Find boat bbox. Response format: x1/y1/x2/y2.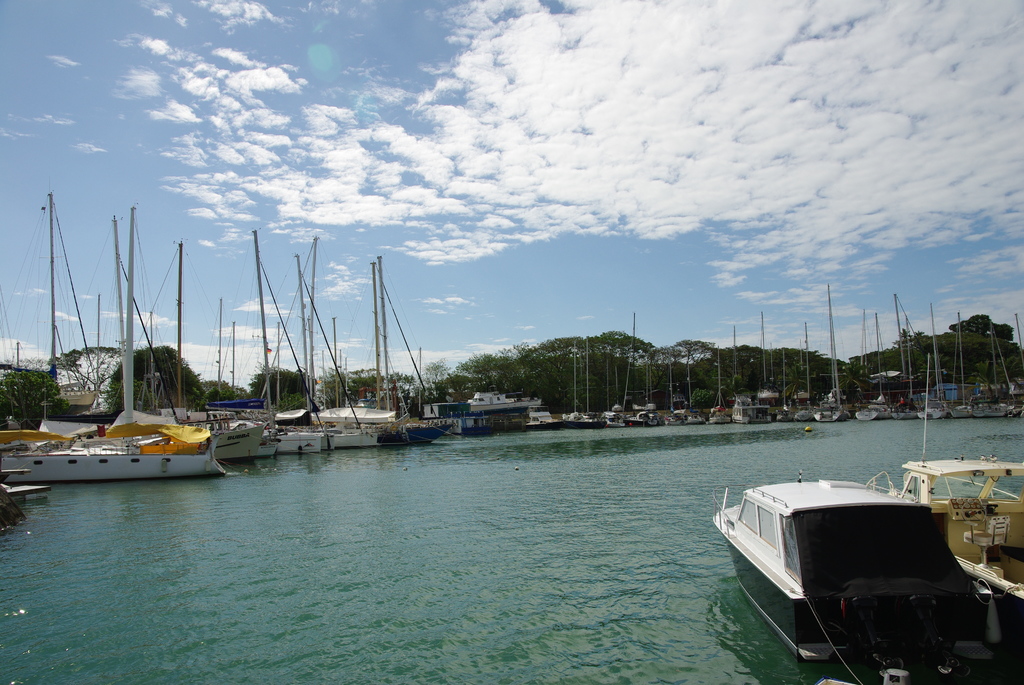
527/407/568/434.
